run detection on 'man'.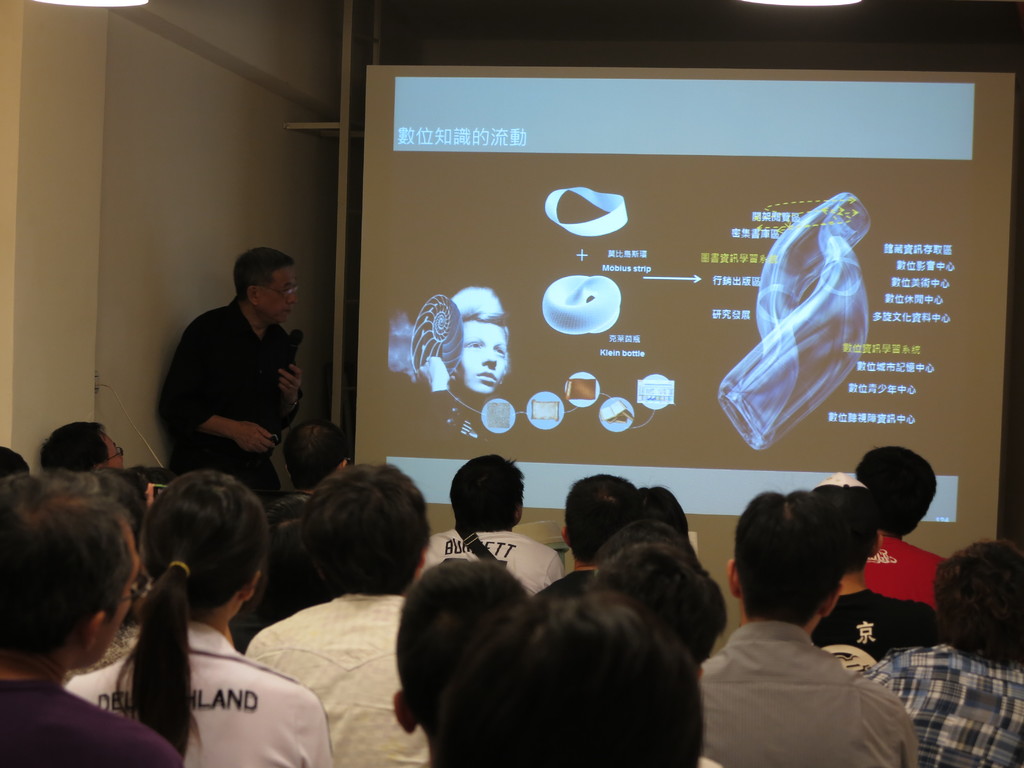
Result: x1=236, y1=461, x2=444, y2=765.
